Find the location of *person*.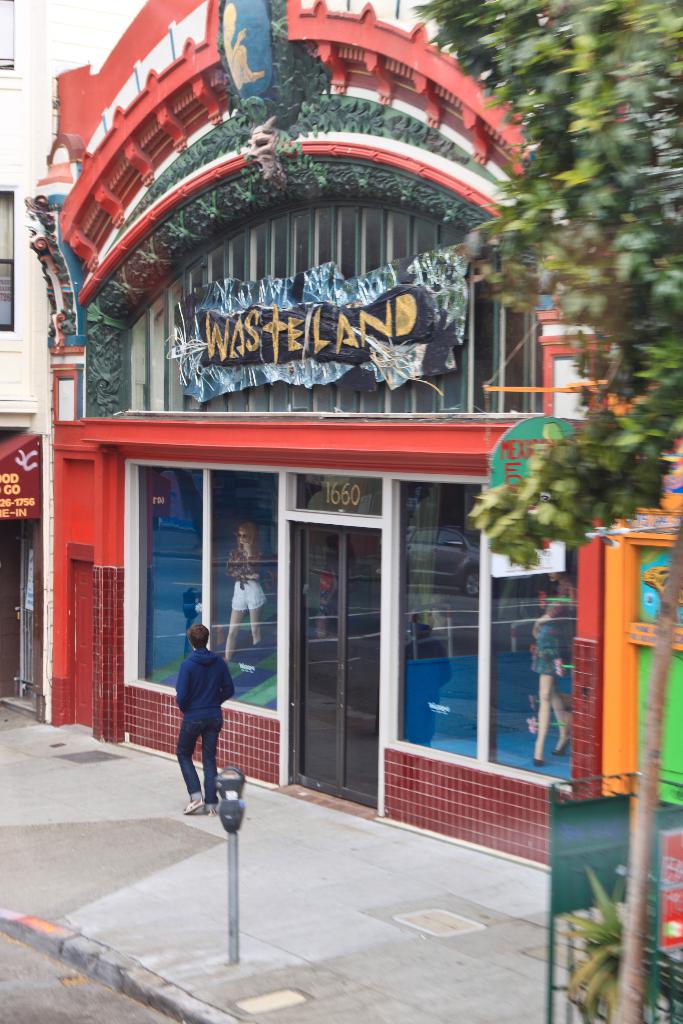
Location: 525 587 571 762.
